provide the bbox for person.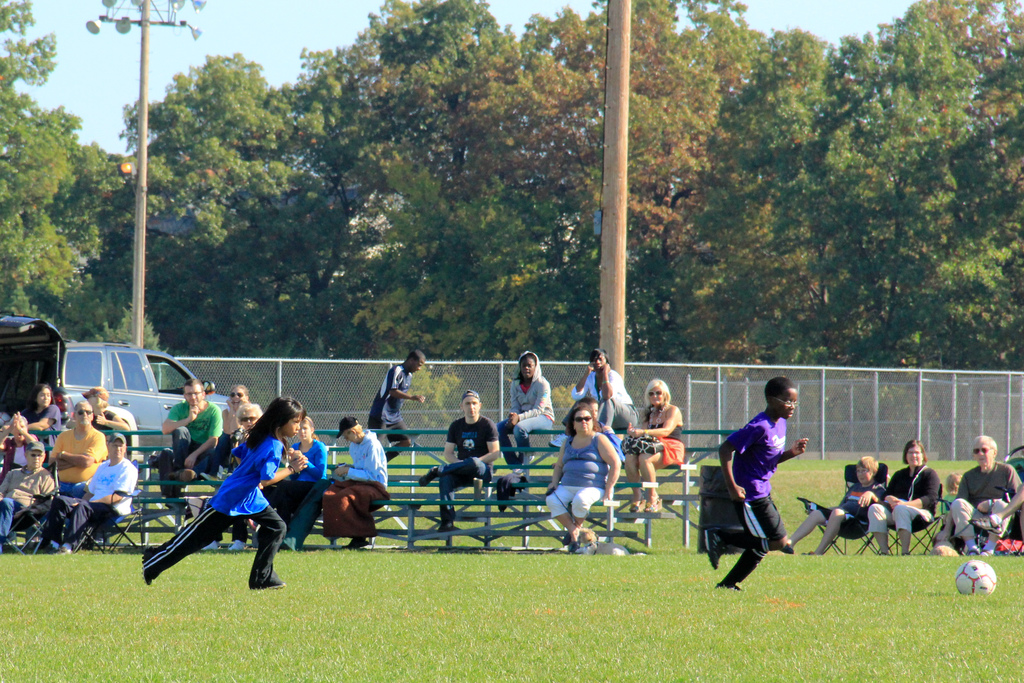
(left=140, top=393, right=307, bottom=592).
